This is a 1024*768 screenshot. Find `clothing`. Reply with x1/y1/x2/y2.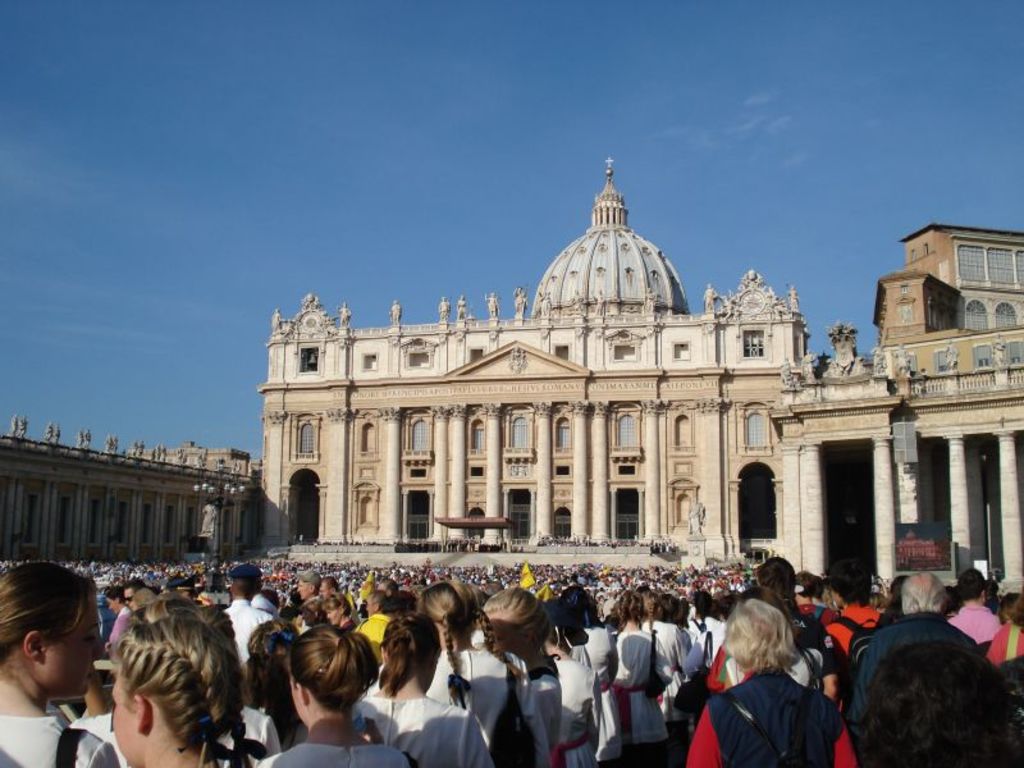
507/655/561/767.
